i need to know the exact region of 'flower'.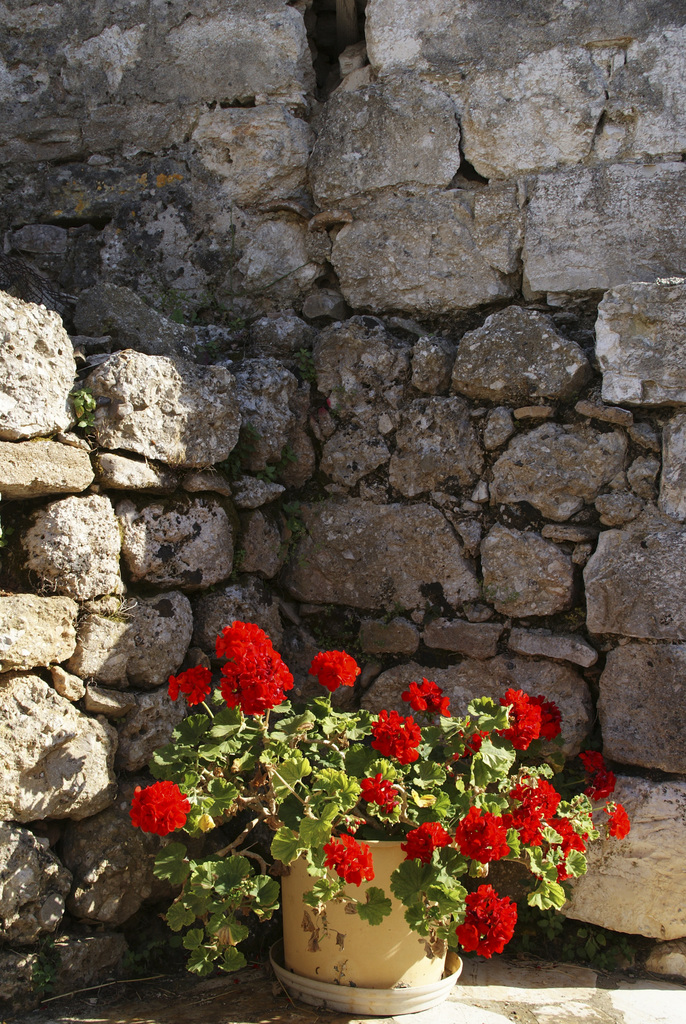
Region: <box>449,808,507,865</box>.
